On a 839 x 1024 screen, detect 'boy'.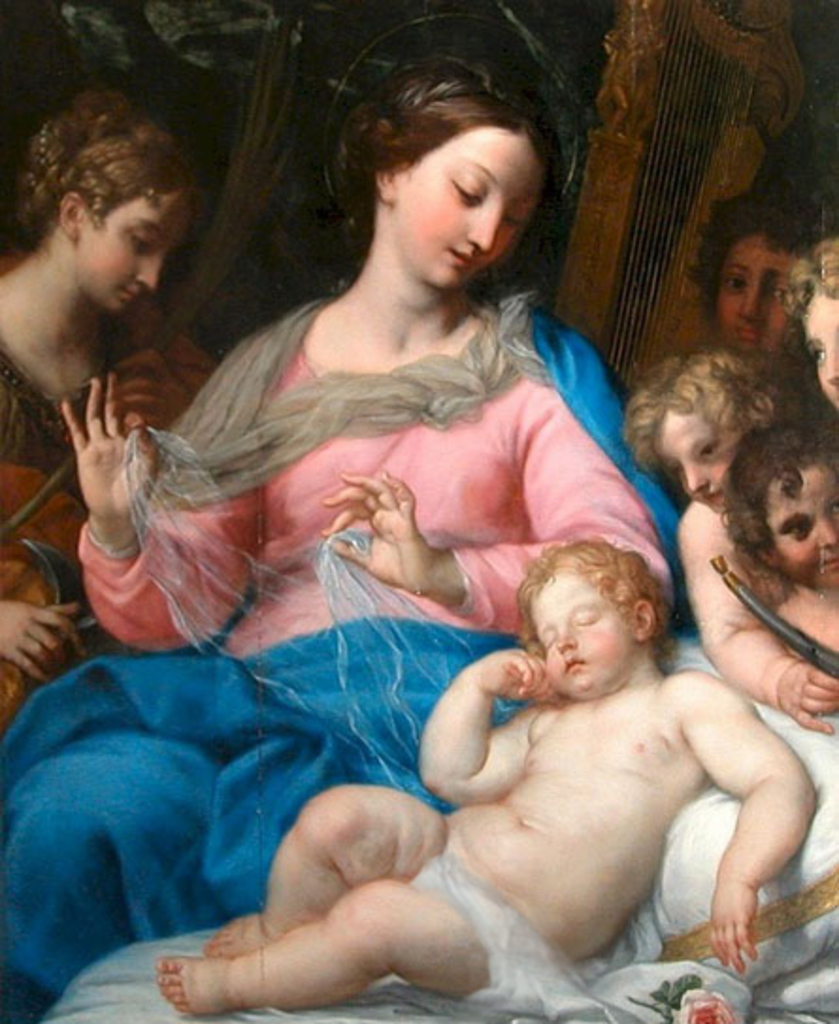
box(730, 415, 837, 664).
